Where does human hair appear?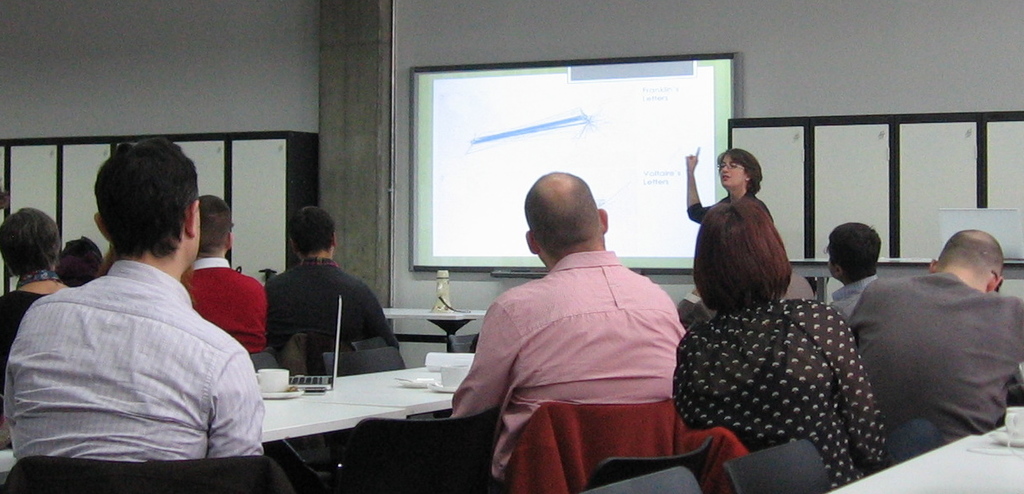
Appears at (197, 193, 234, 260).
